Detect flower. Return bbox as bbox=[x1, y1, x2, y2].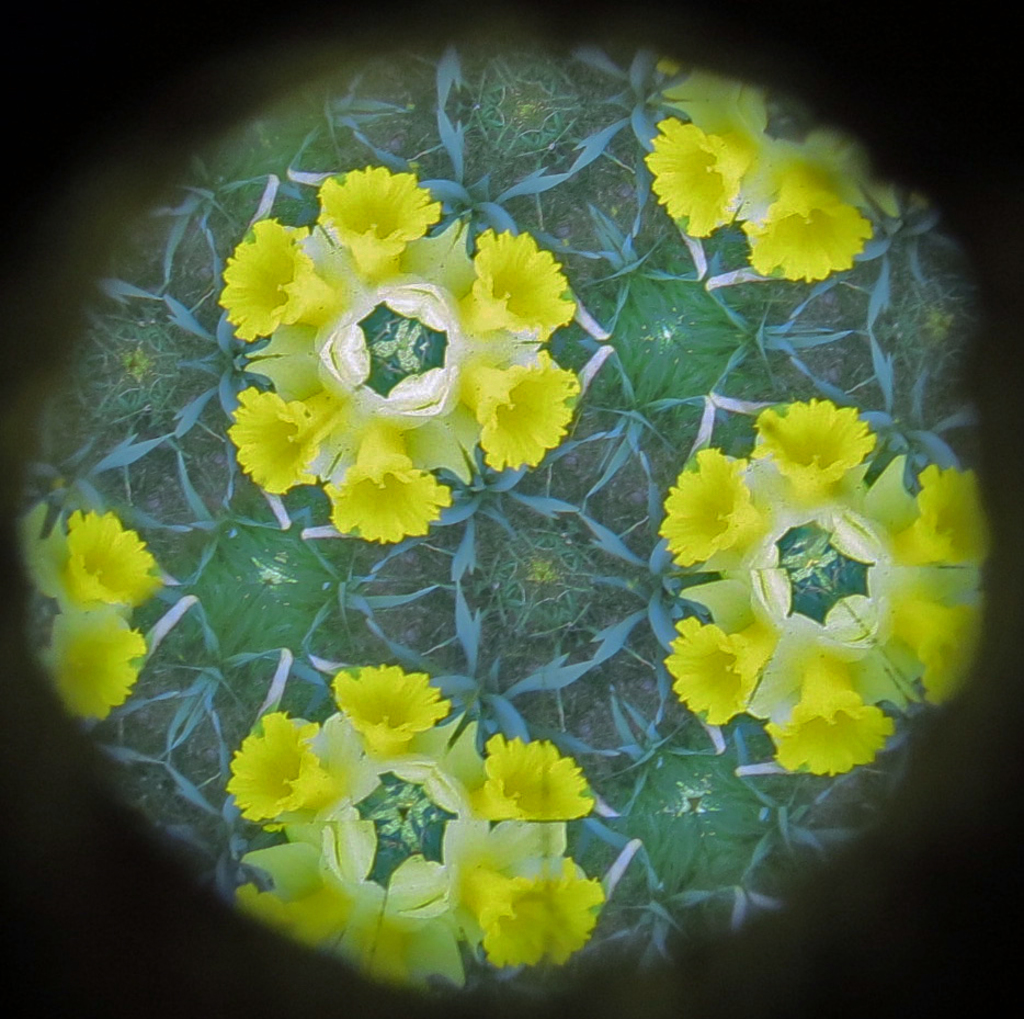
bbox=[231, 882, 377, 964].
